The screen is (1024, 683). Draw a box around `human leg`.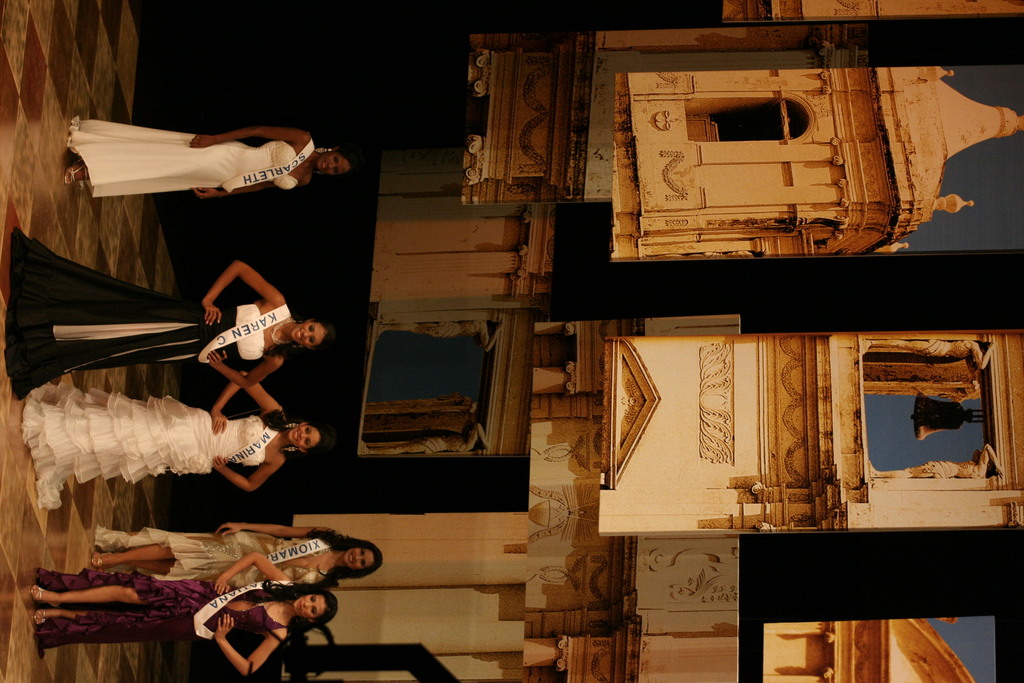
93, 541, 209, 566.
